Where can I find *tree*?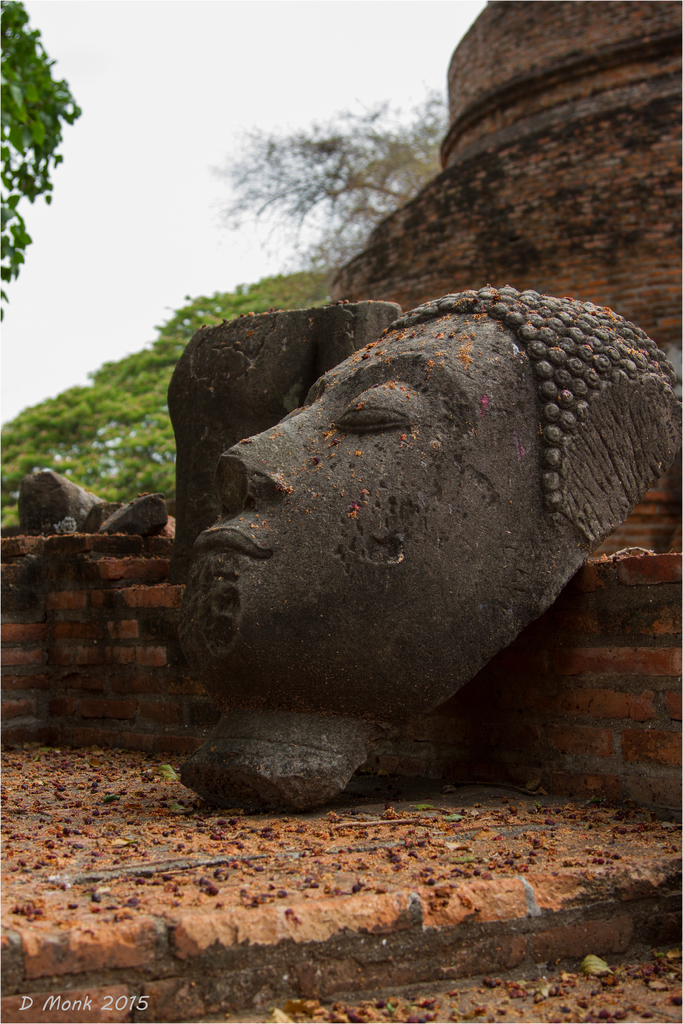
You can find it at [left=213, top=97, right=442, bottom=266].
